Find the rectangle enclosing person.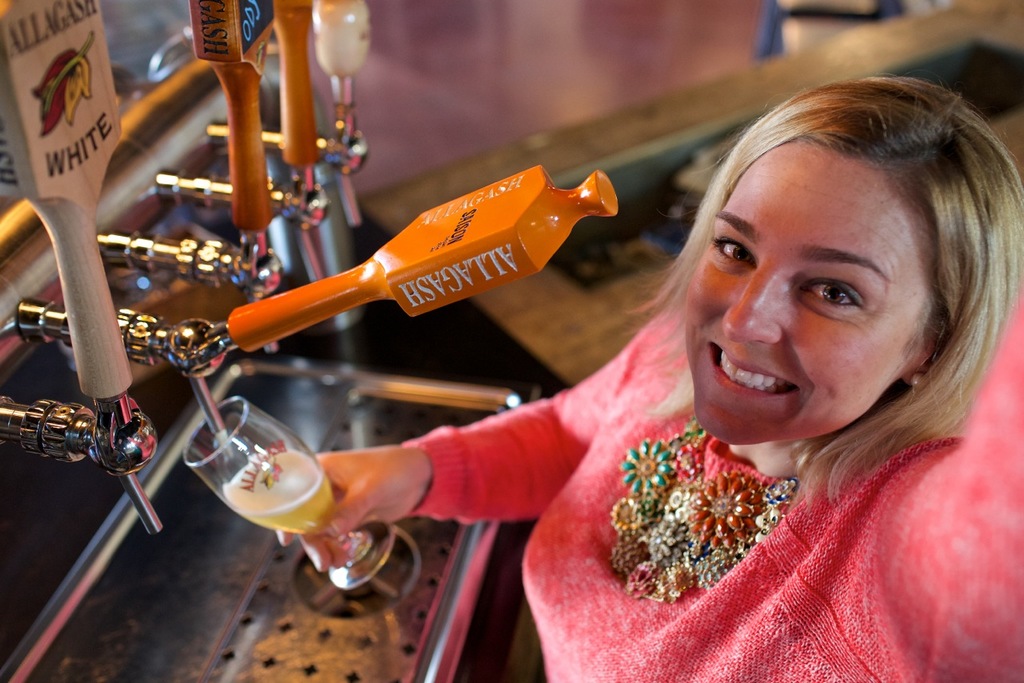
l=284, t=66, r=958, b=662.
